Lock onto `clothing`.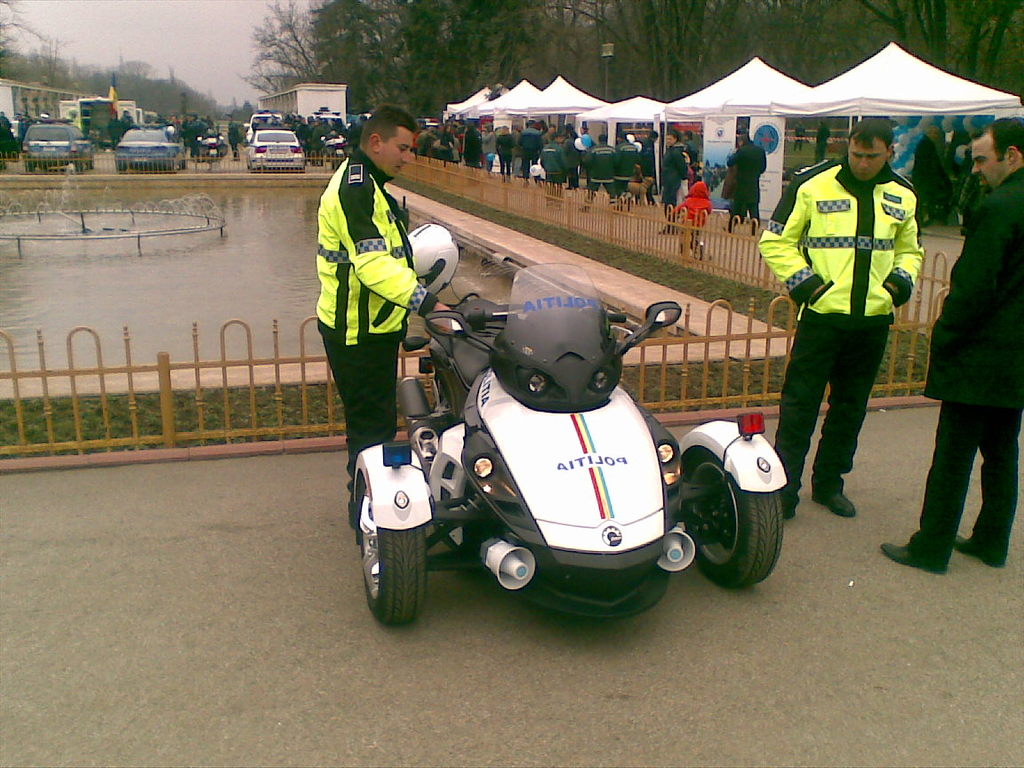
Locked: <region>664, 182, 715, 244</region>.
